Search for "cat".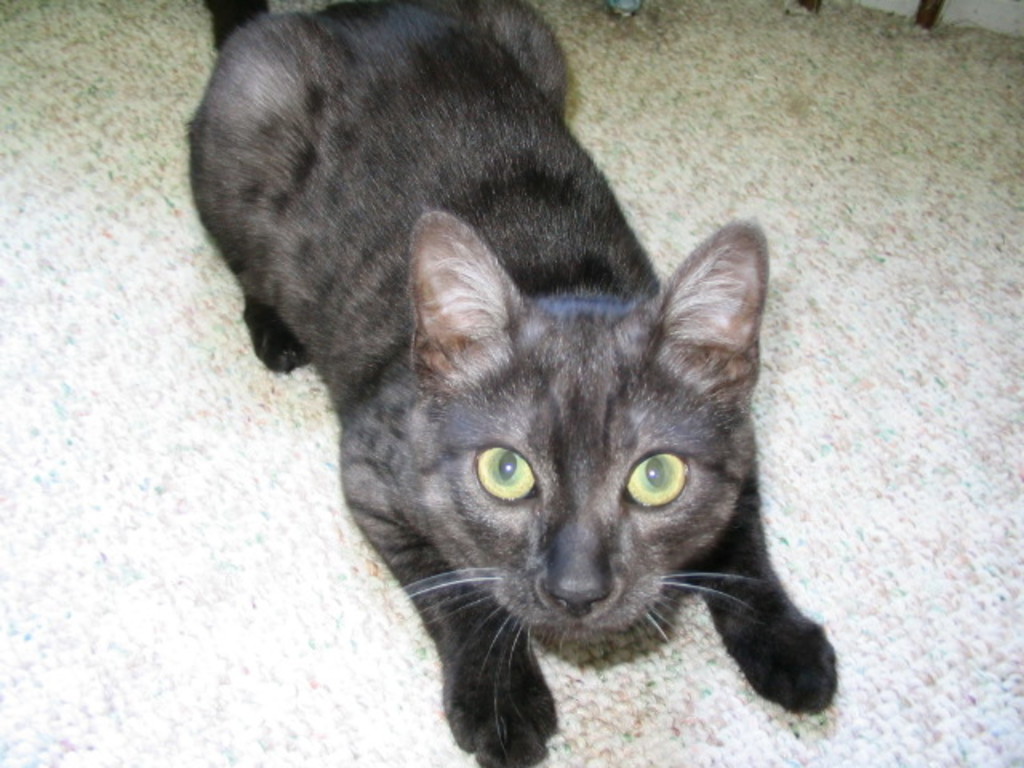
Found at [left=189, top=0, right=850, bottom=766].
